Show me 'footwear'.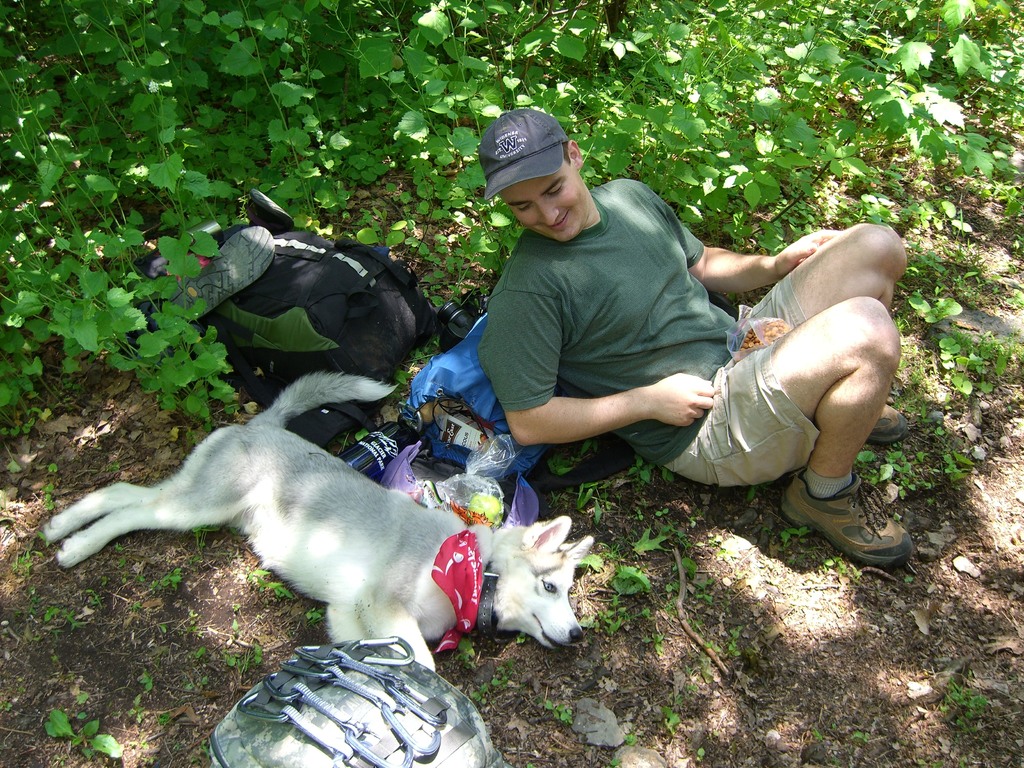
'footwear' is here: rect(867, 397, 916, 446).
